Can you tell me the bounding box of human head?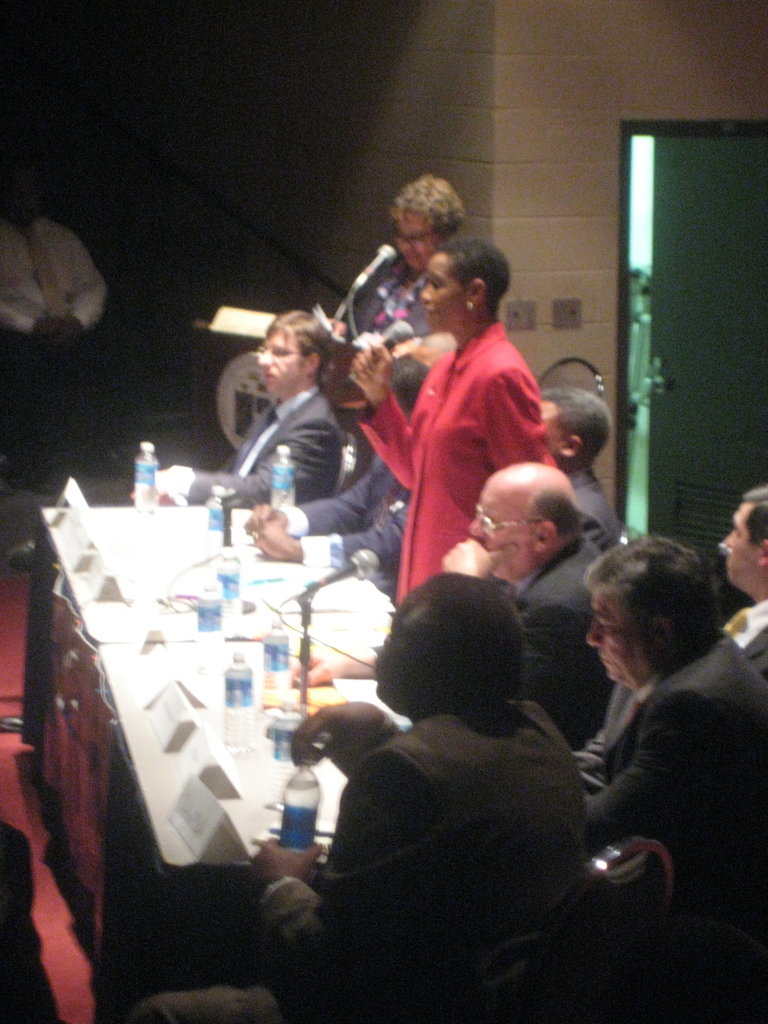
box(254, 308, 334, 397).
